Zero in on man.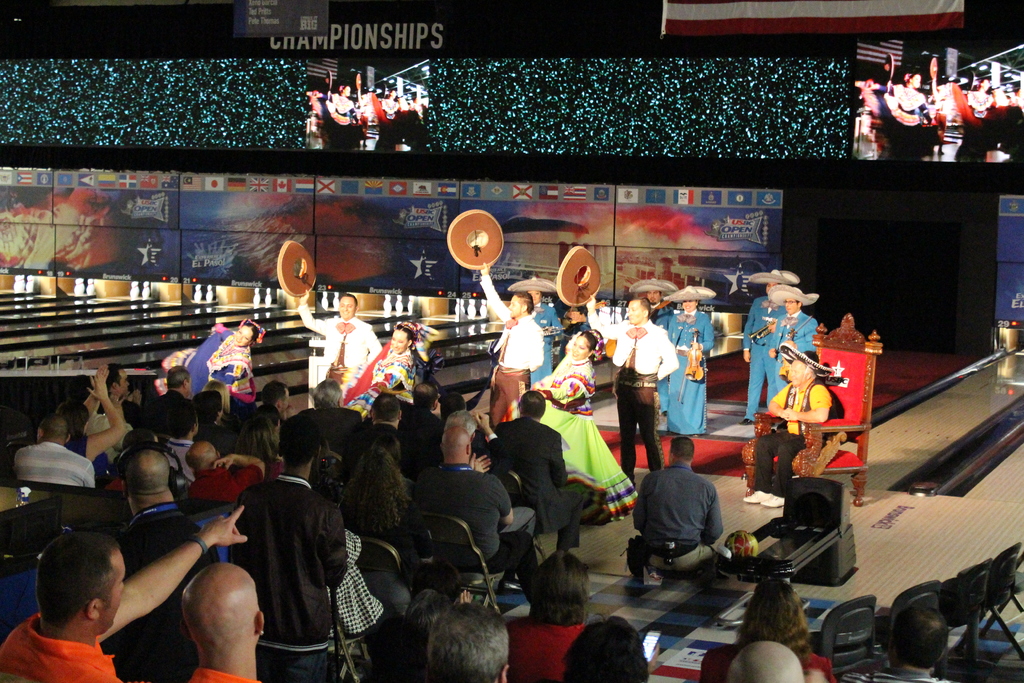
Zeroed in: box=[224, 420, 351, 682].
